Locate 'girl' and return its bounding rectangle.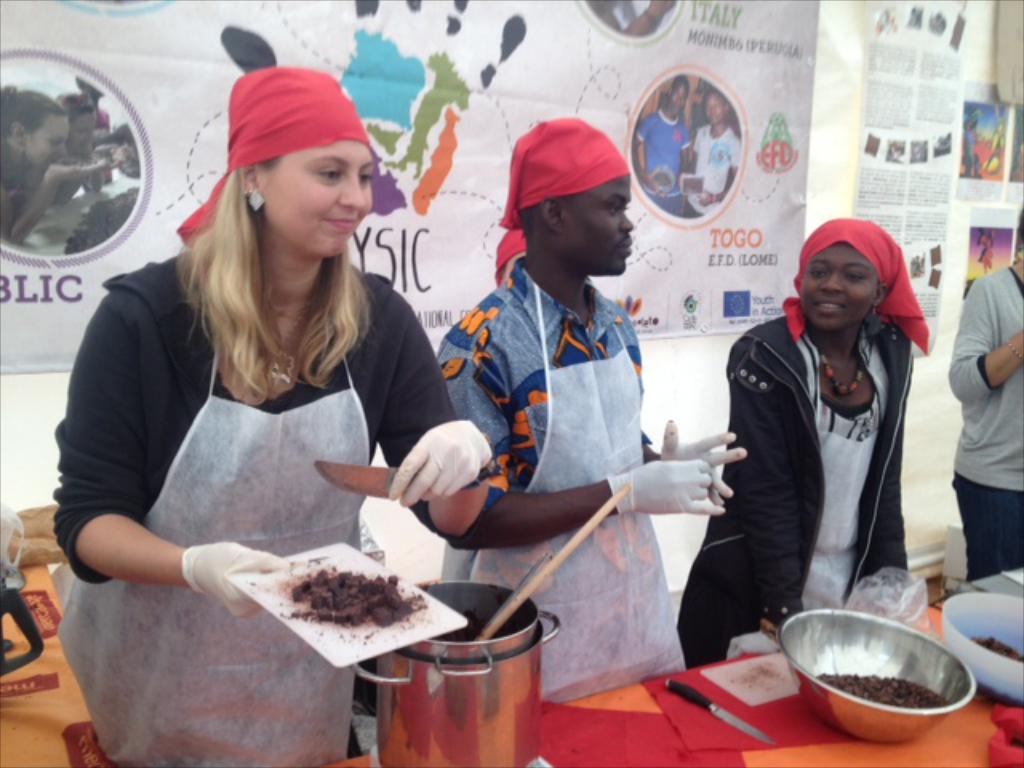
(50,61,496,766).
